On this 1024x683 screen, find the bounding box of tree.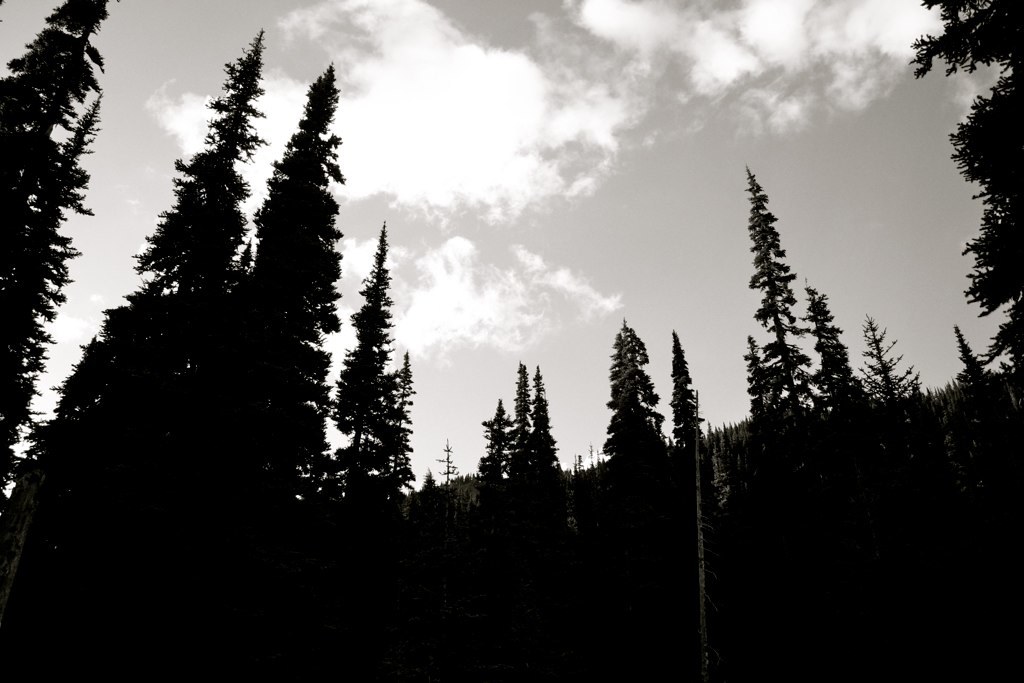
Bounding box: (x1=314, y1=194, x2=417, y2=537).
